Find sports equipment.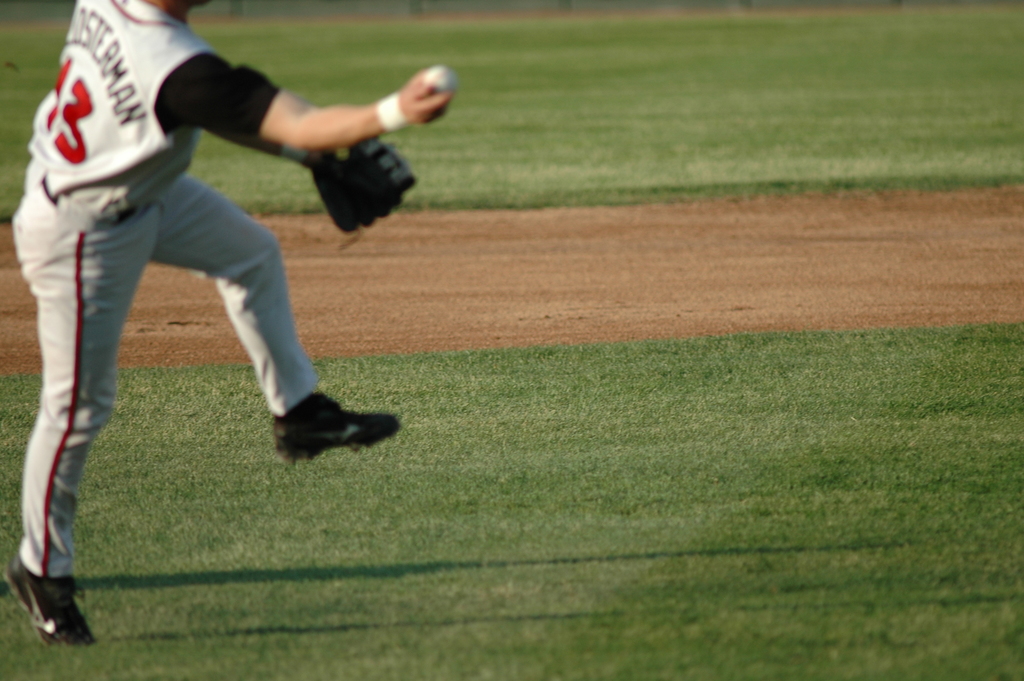
[left=305, top=136, right=418, bottom=235].
